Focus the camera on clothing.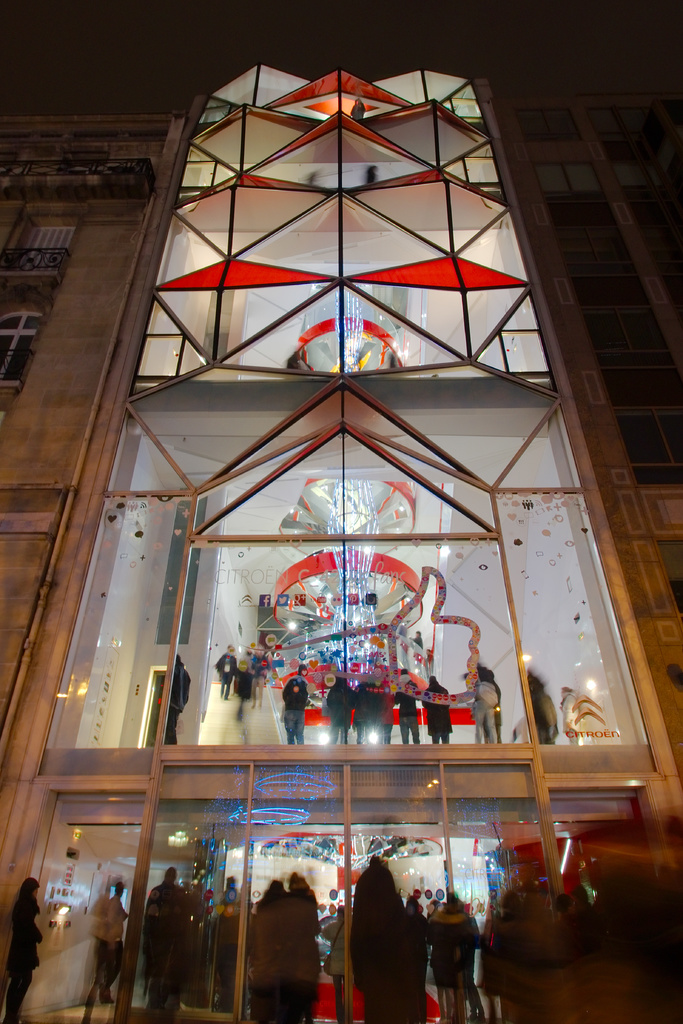
Focus region: [347,859,416,1012].
